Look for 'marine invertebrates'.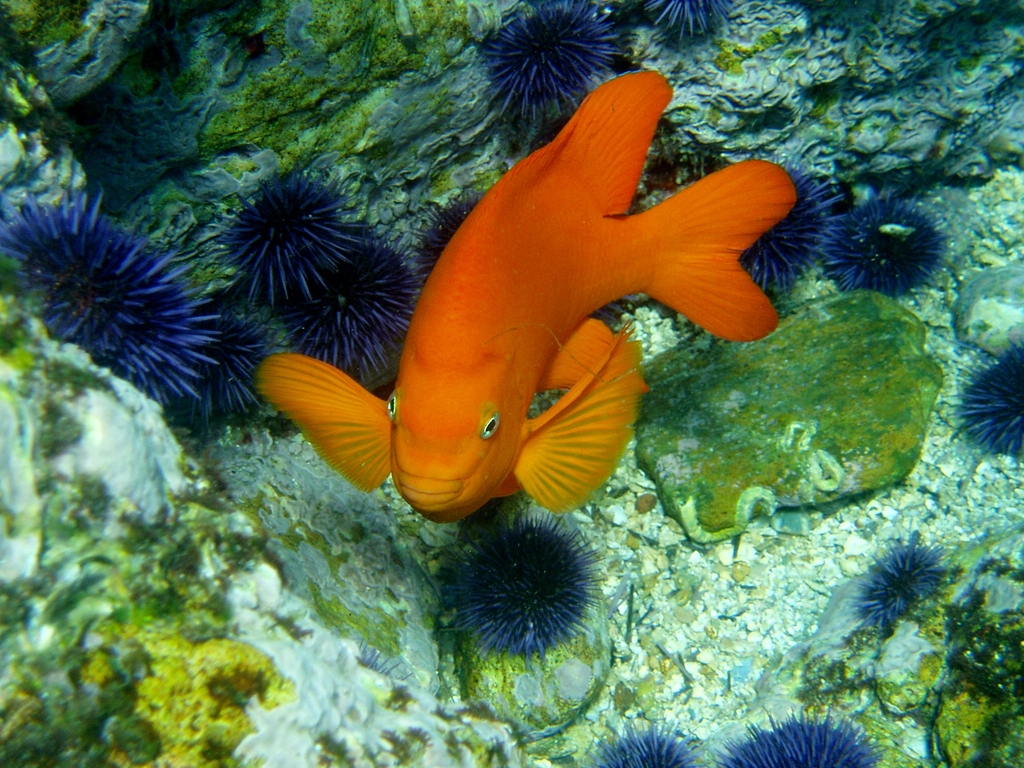
Found: x1=634, y1=0, x2=740, y2=49.
